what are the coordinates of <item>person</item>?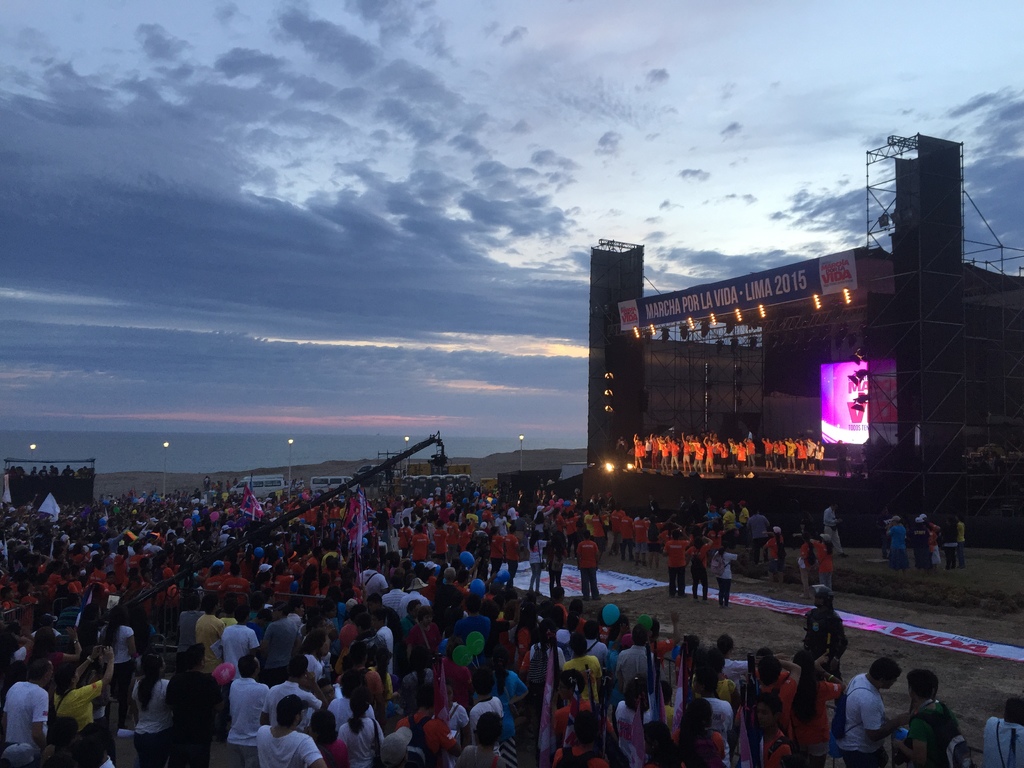
Rect(832, 655, 932, 762).
